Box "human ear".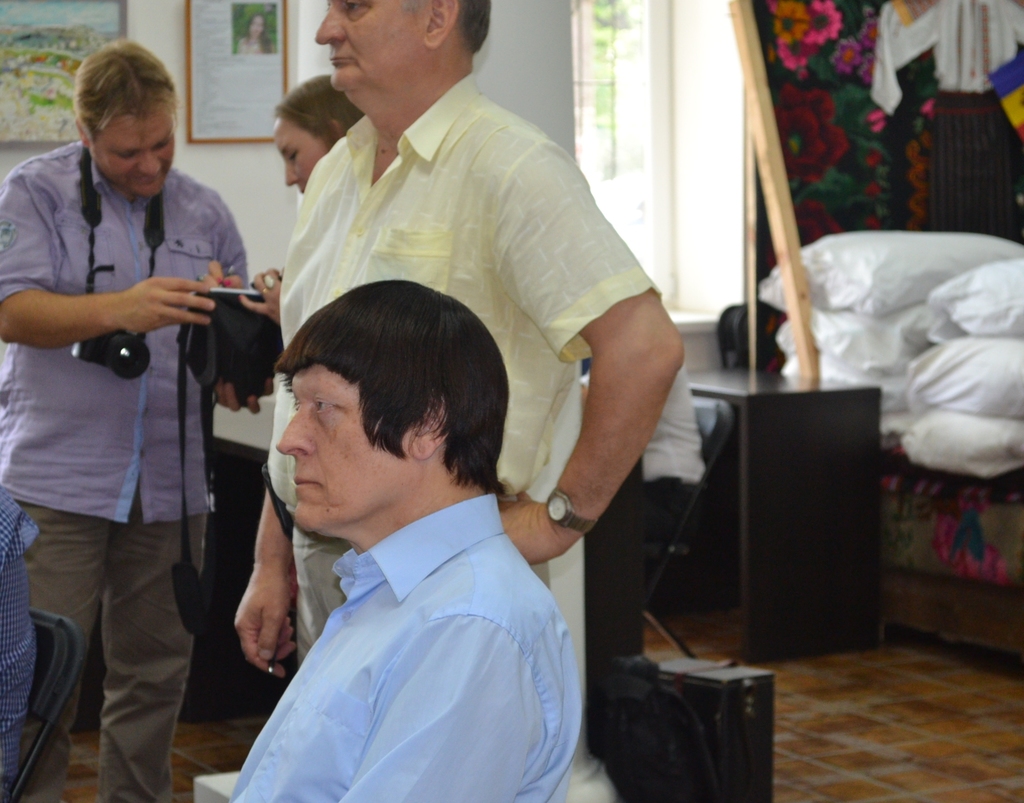
406:390:448:462.
